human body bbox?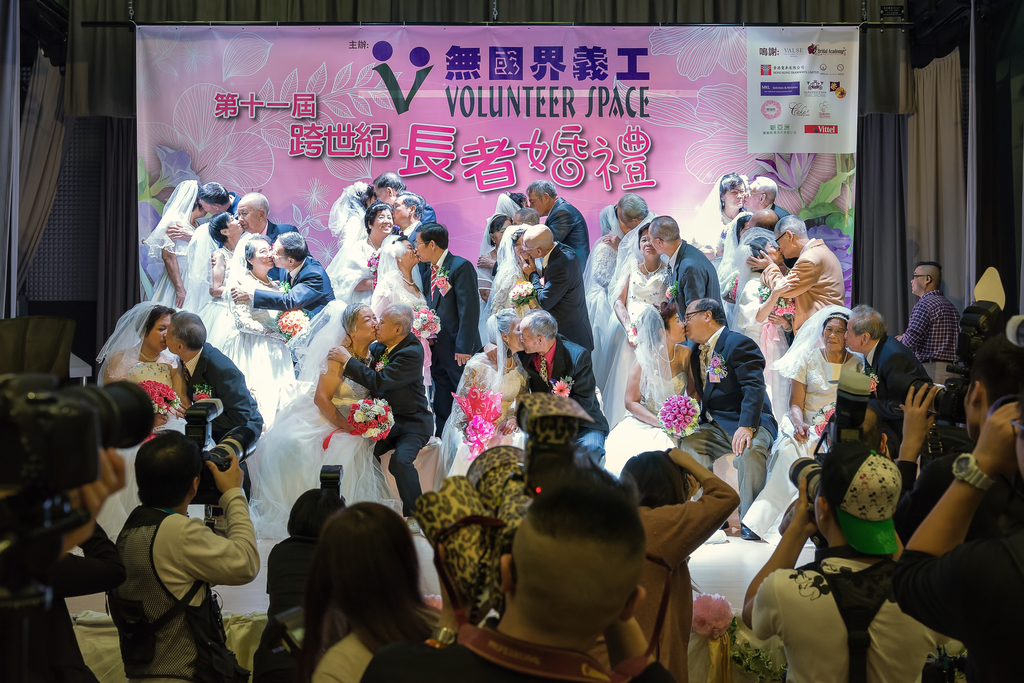
737/450/956/682
